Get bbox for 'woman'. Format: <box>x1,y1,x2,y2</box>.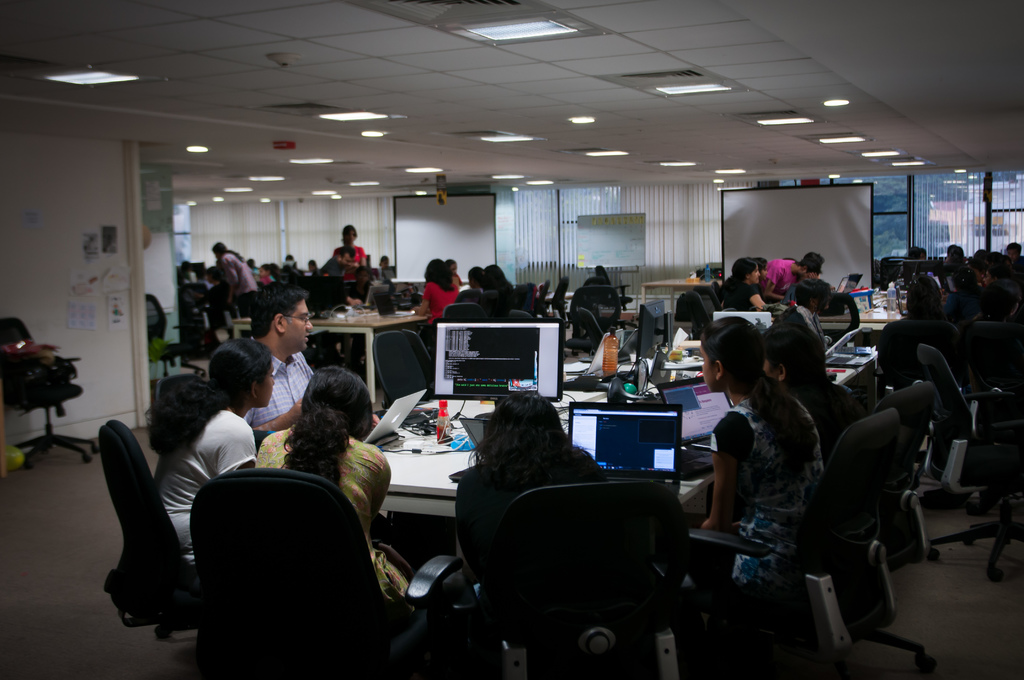
<box>416,259,456,334</box>.
